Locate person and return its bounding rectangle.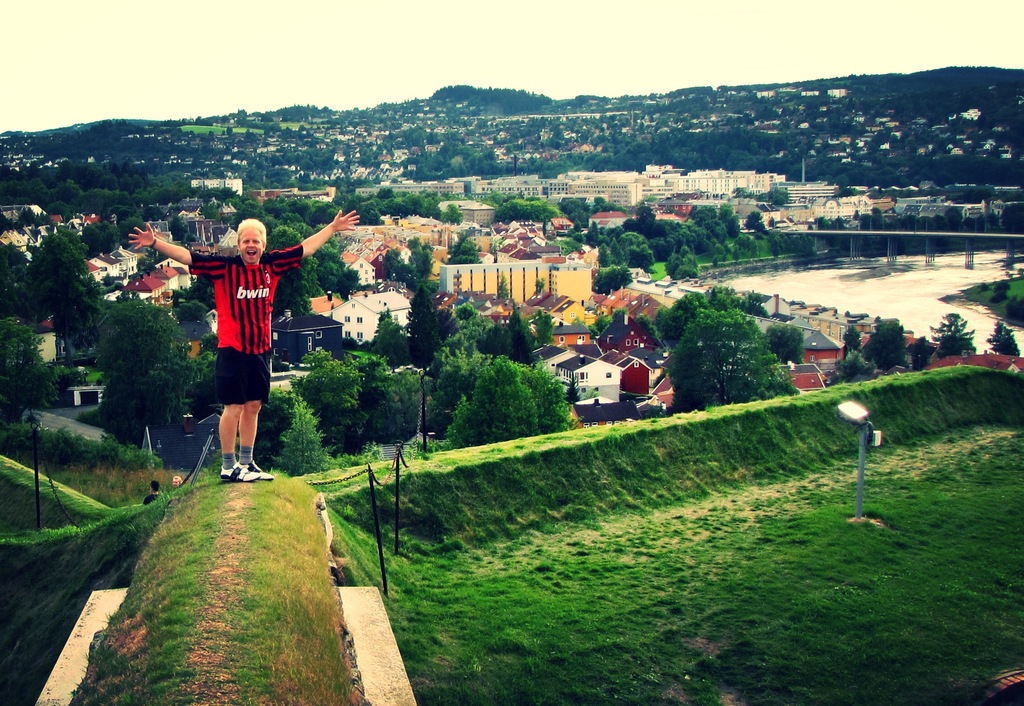
(left=129, top=208, right=360, bottom=482).
